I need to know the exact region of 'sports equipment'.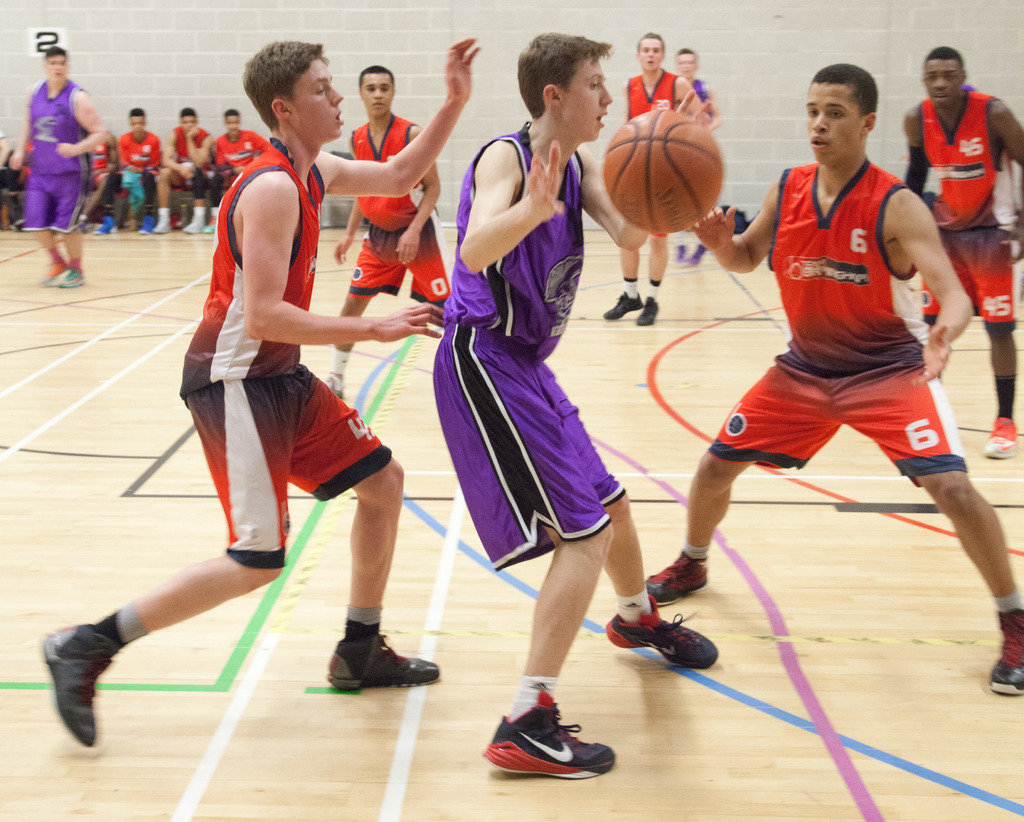
Region: {"left": 41, "top": 258, "right": 68, "bottom": 286}.
